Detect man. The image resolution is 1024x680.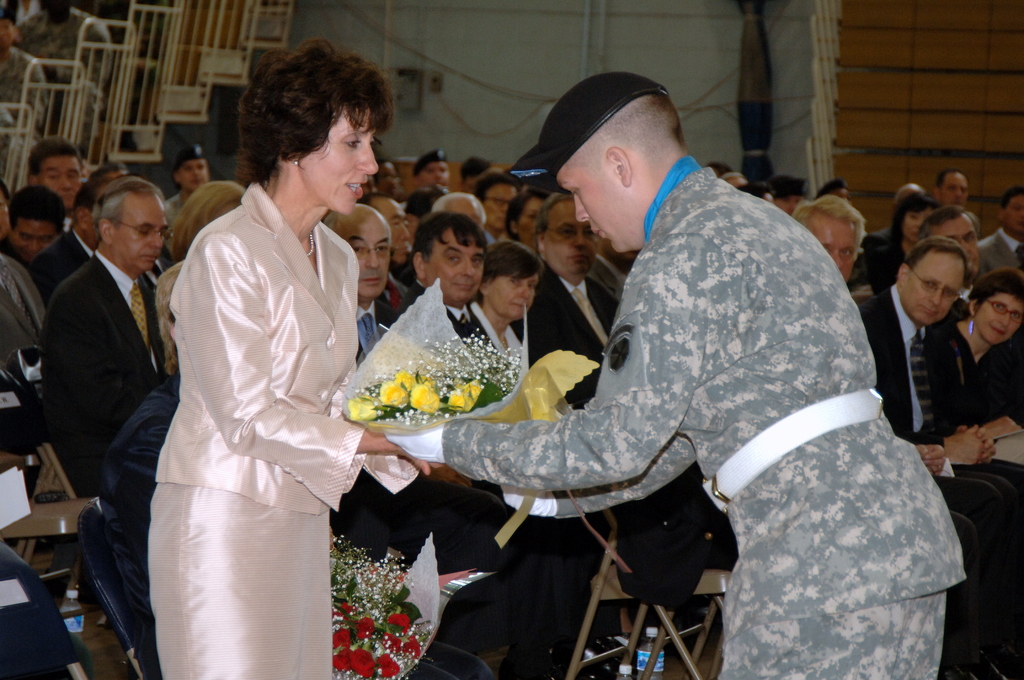
{"x1": 792, "y1": 193, "x2": 867, "y2": 287}.
